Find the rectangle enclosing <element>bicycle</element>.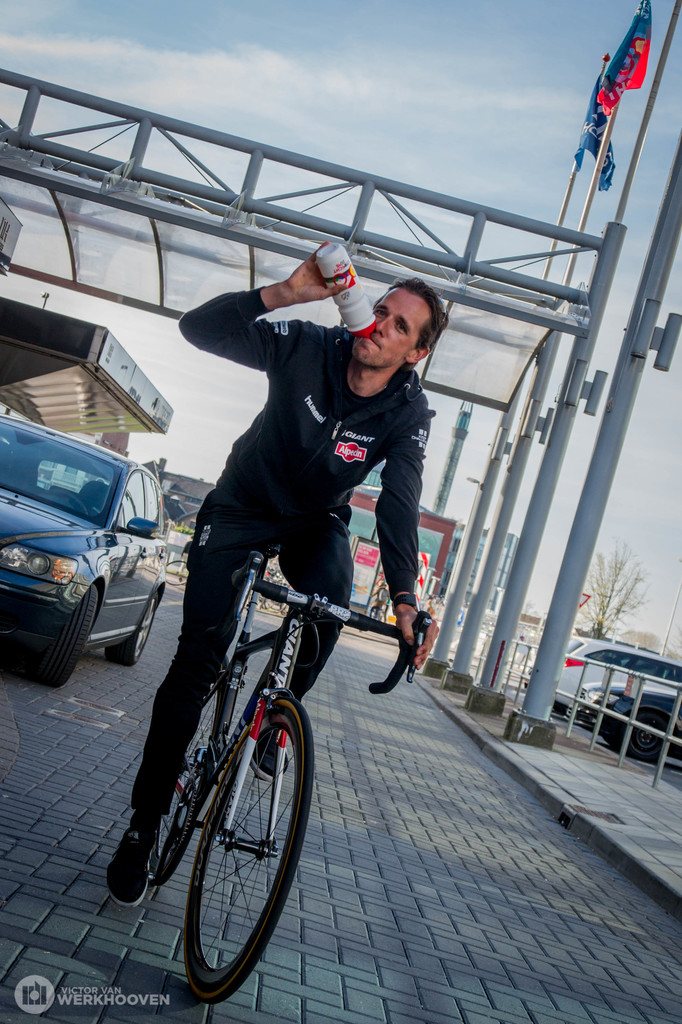
bbox=[111, 522, 389, 1003].
